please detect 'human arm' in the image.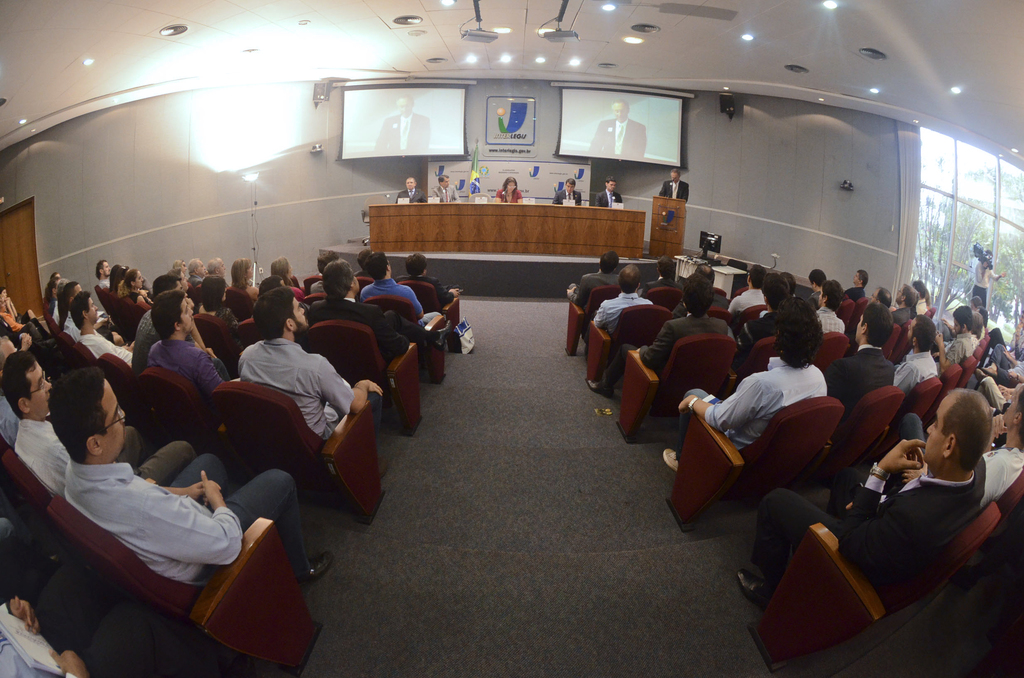
pyautogui.locateOnScreen(737, 314, 760, 359).
